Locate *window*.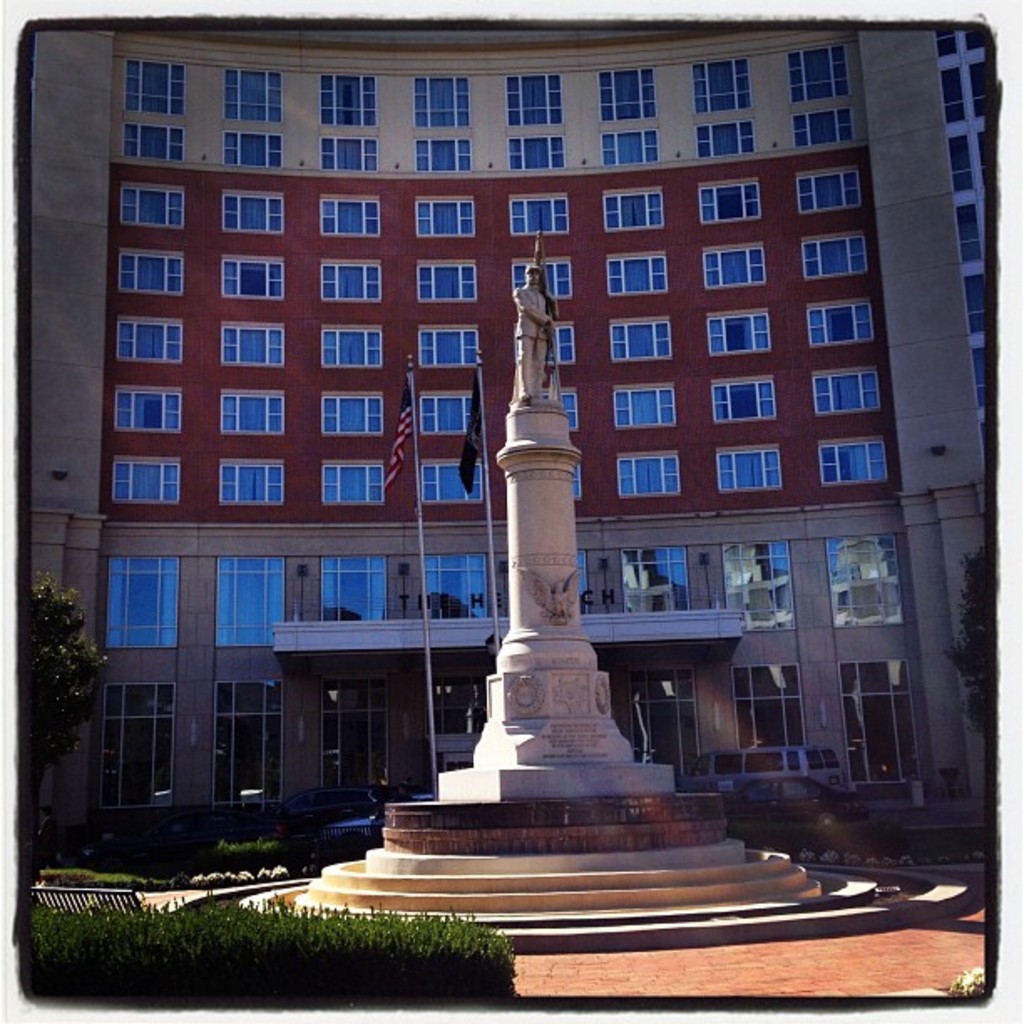
Bounding box: region(845, 661, 907, 813).
